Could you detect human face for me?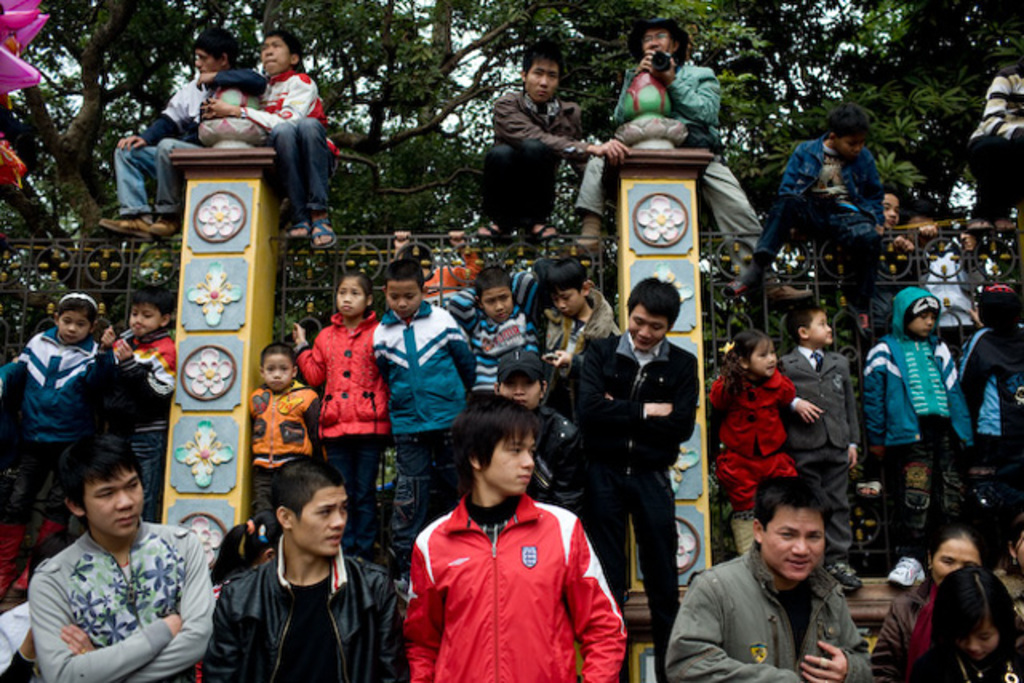
Detection result: bbox(85, 469, 144, 539).
